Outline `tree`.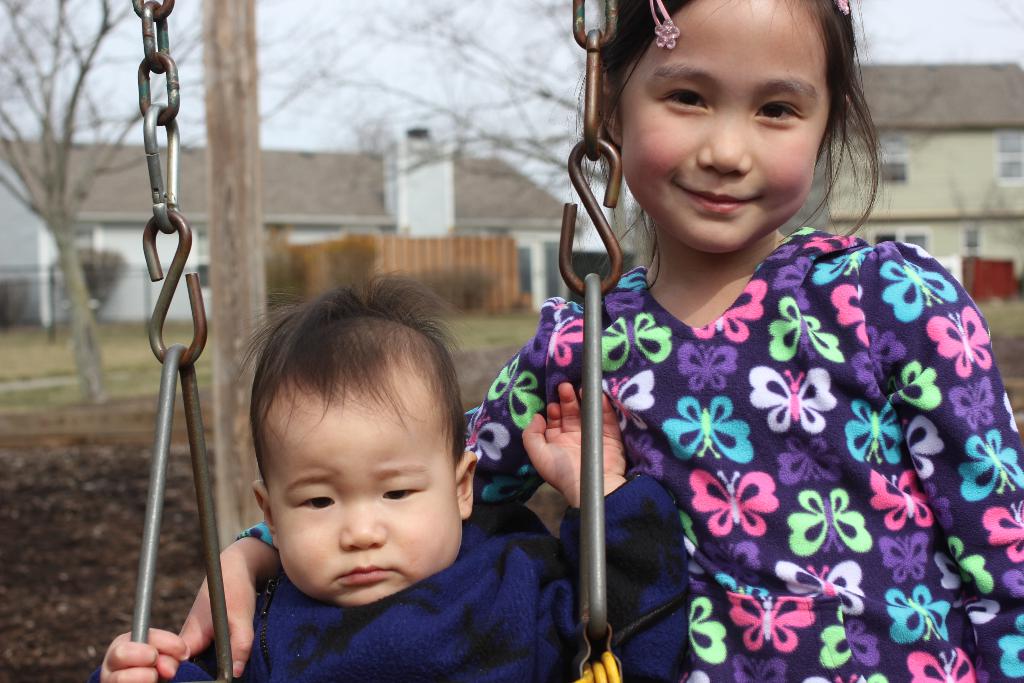
Outline: box=[0, 0, 635, 400].
